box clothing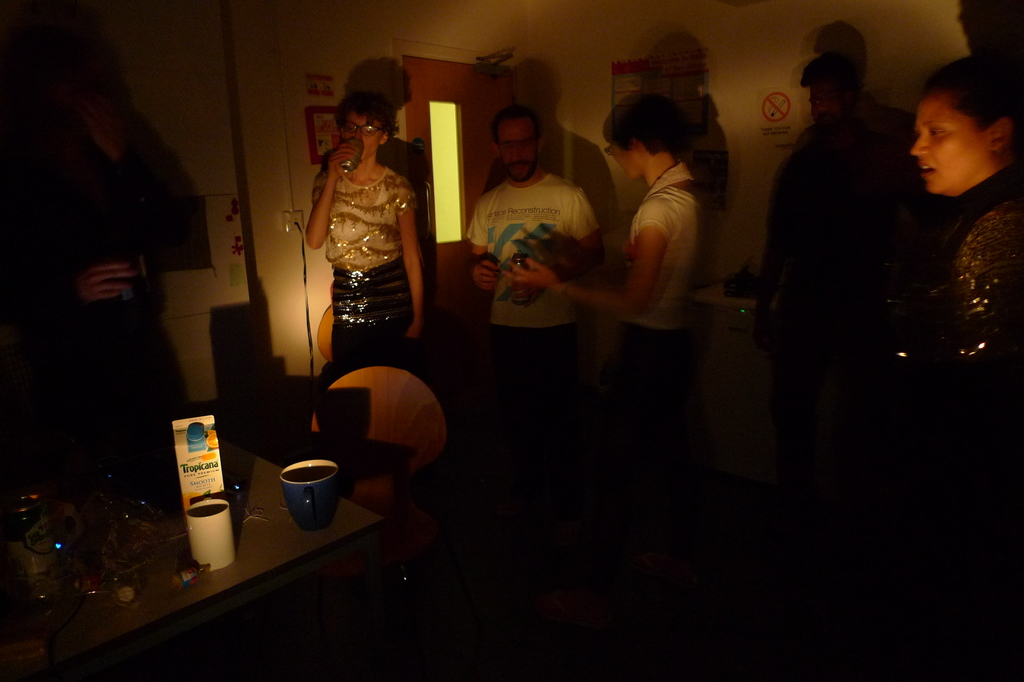
bbox(904, 168, 1023, 384)
